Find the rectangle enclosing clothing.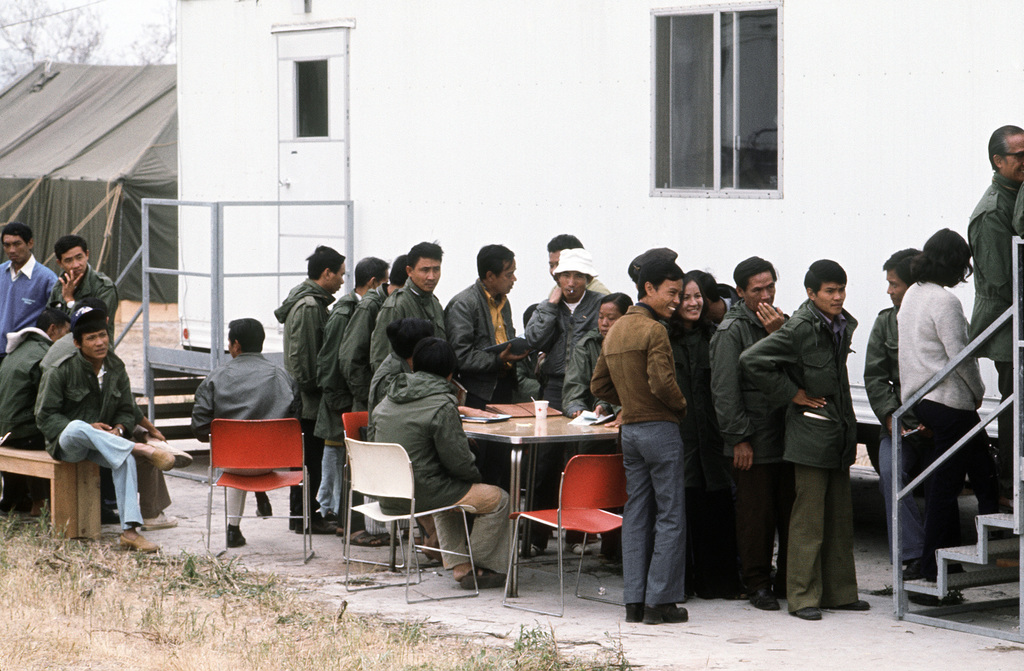
pyautogui.locateOnScreen(742, 305, 858, 601).
